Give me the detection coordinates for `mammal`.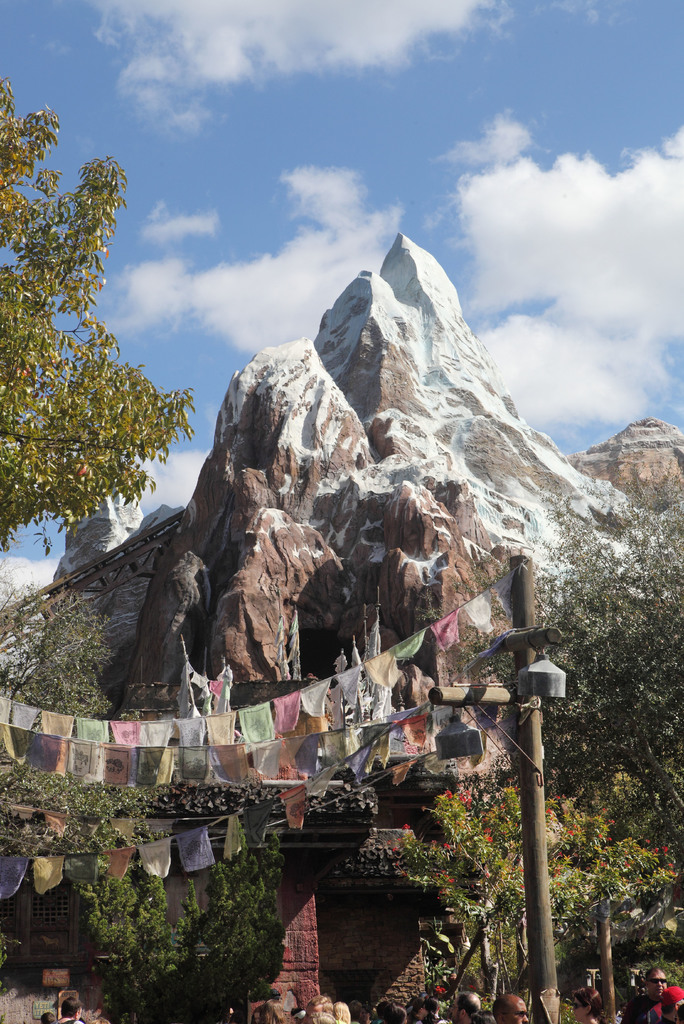
bbox=(424, 997, 443, 1021).
